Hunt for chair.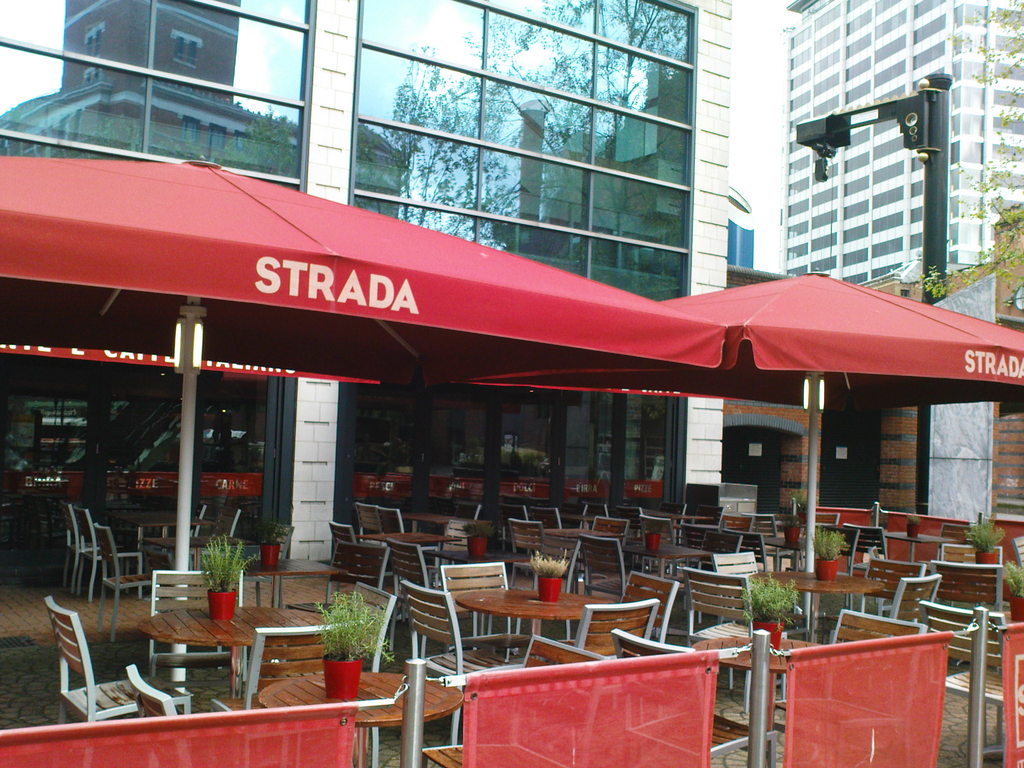
Hunted down at x1=641 y1=515 x2=681 y2=578.
